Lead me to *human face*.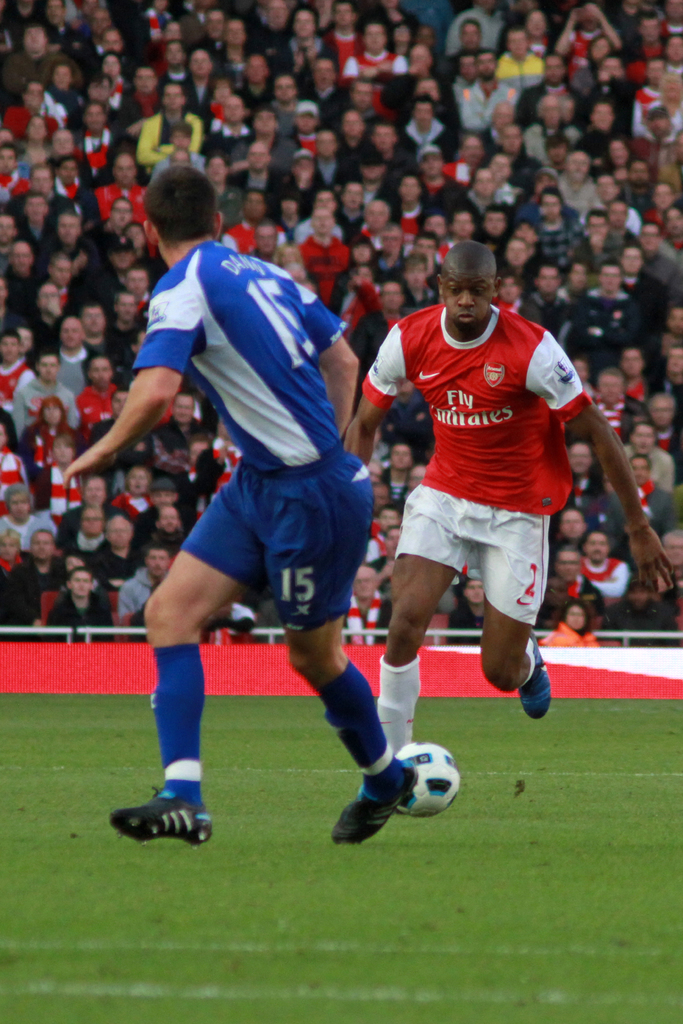
Lead to 444, 267, 493, 330.
